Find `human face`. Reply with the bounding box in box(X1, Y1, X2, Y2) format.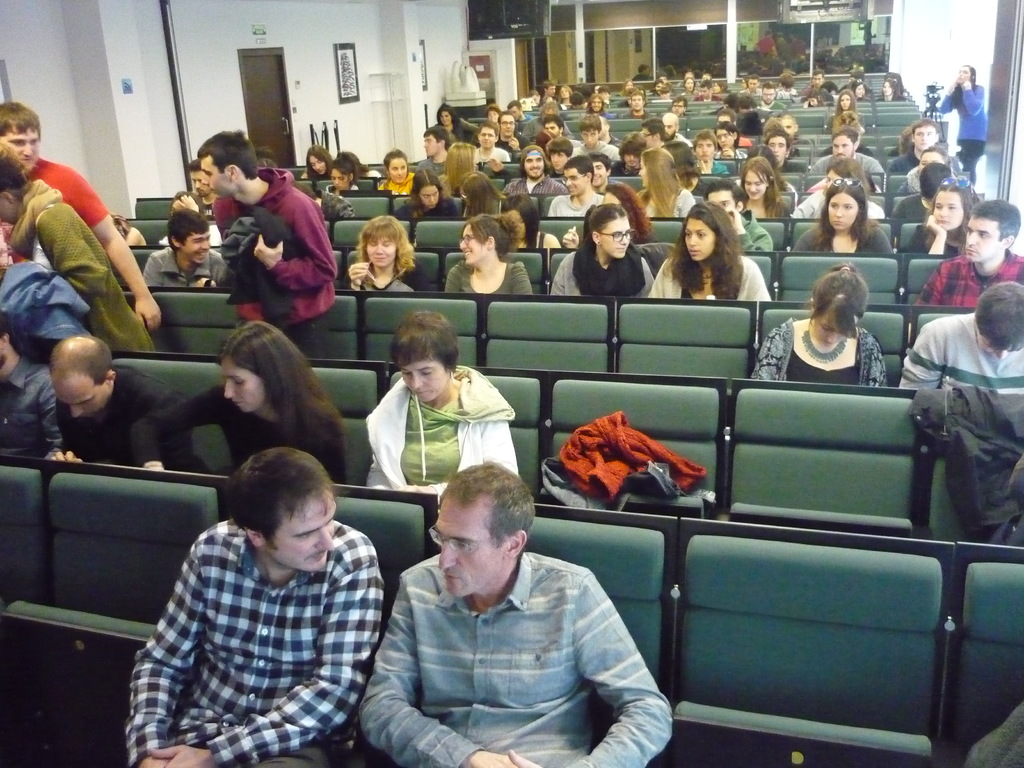
box(854, 84, 864, 97).
